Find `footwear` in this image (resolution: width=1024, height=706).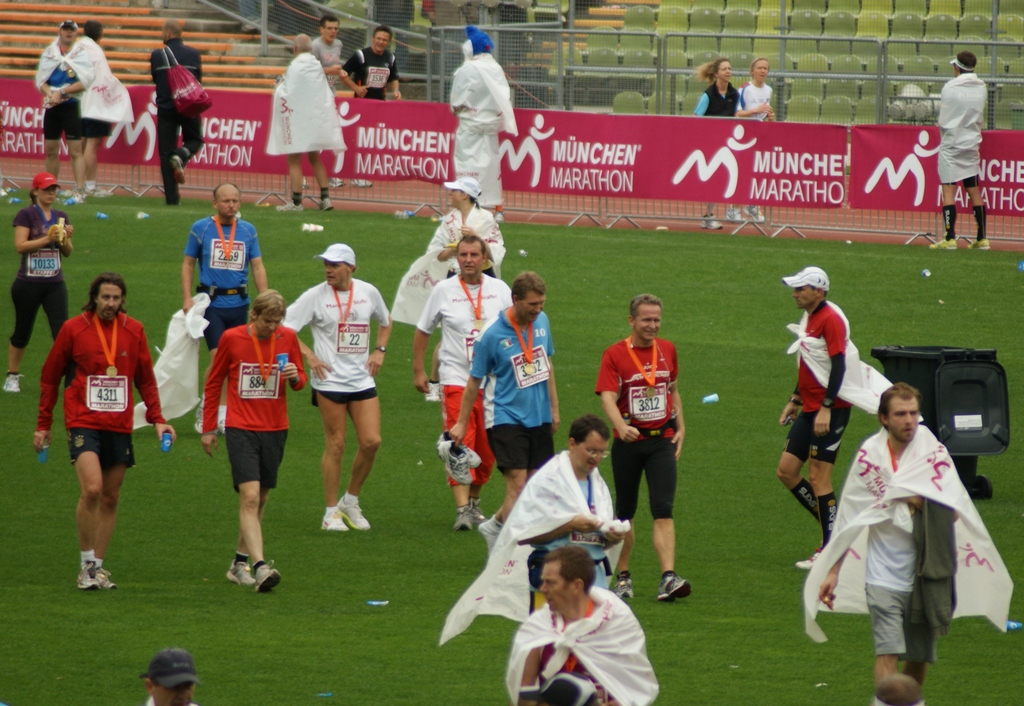
bbox=(968, 237, 992, 248).
